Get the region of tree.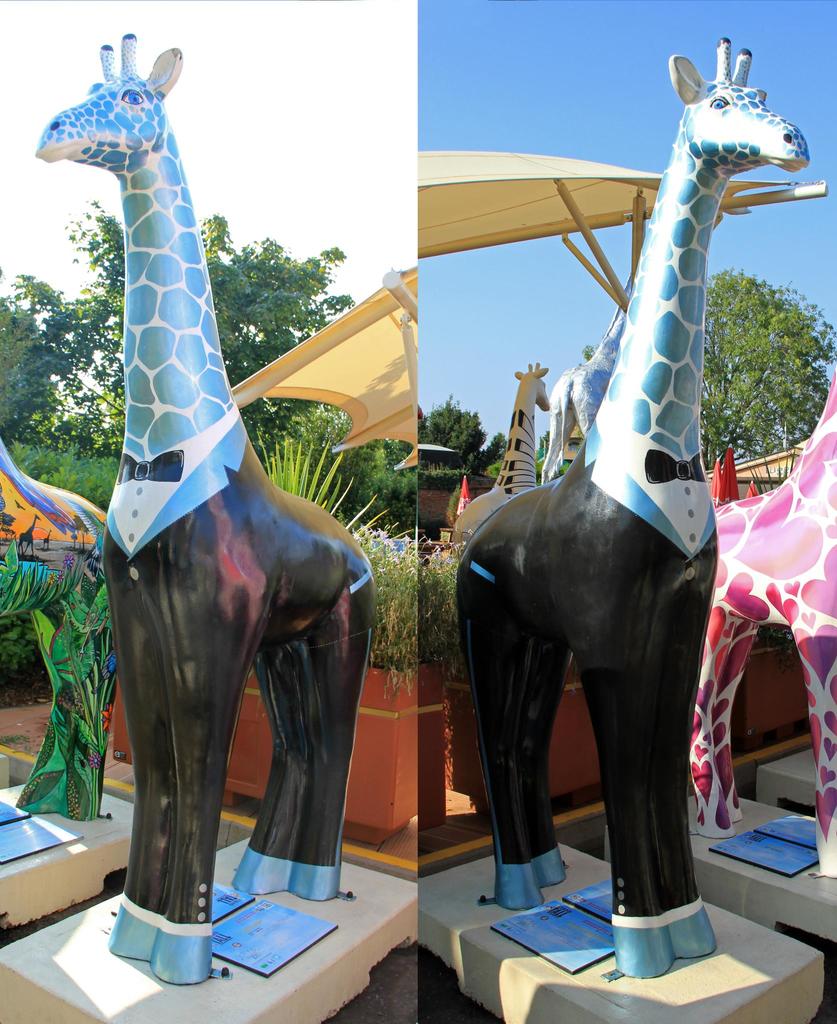
box=[0, 205, 133, 550].
